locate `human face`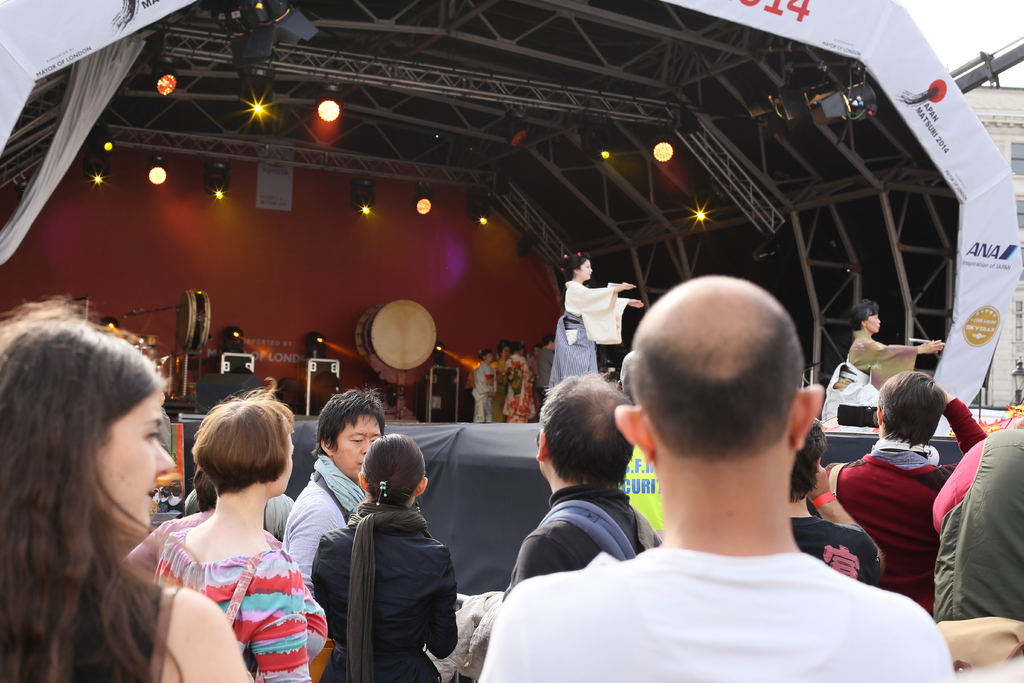
BBox(582, 260, 592, 279)
